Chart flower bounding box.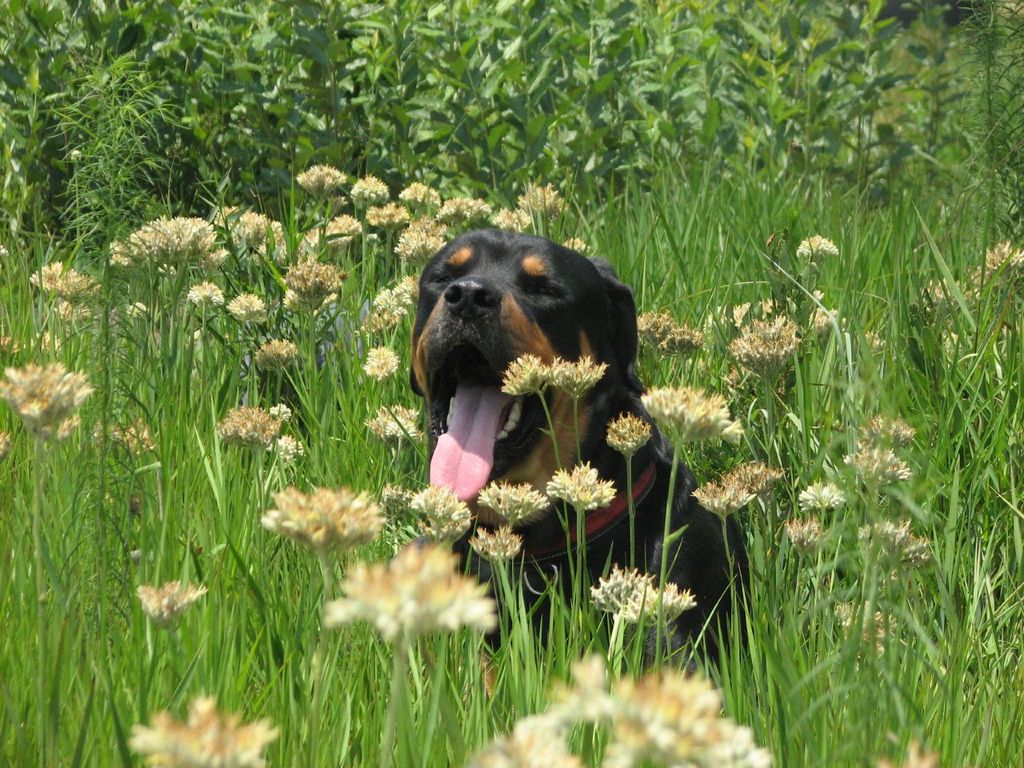
Charted: [x1=734, y1=318, x2=804, y2=366].
